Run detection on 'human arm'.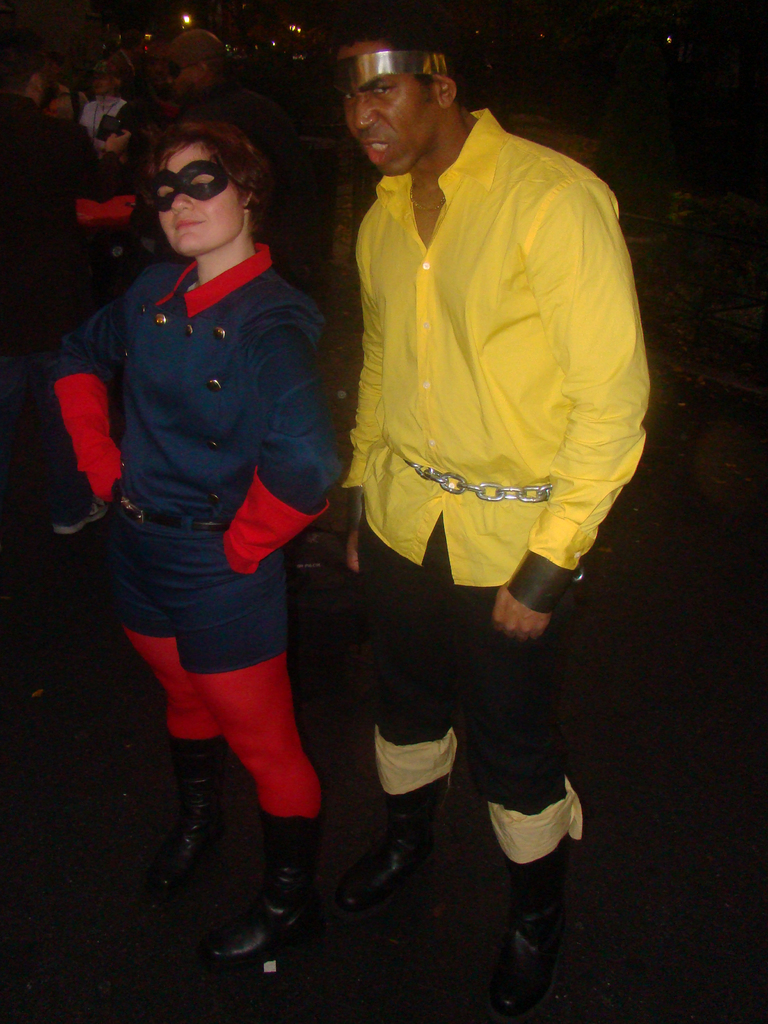
Result: (164,103,221,136).
